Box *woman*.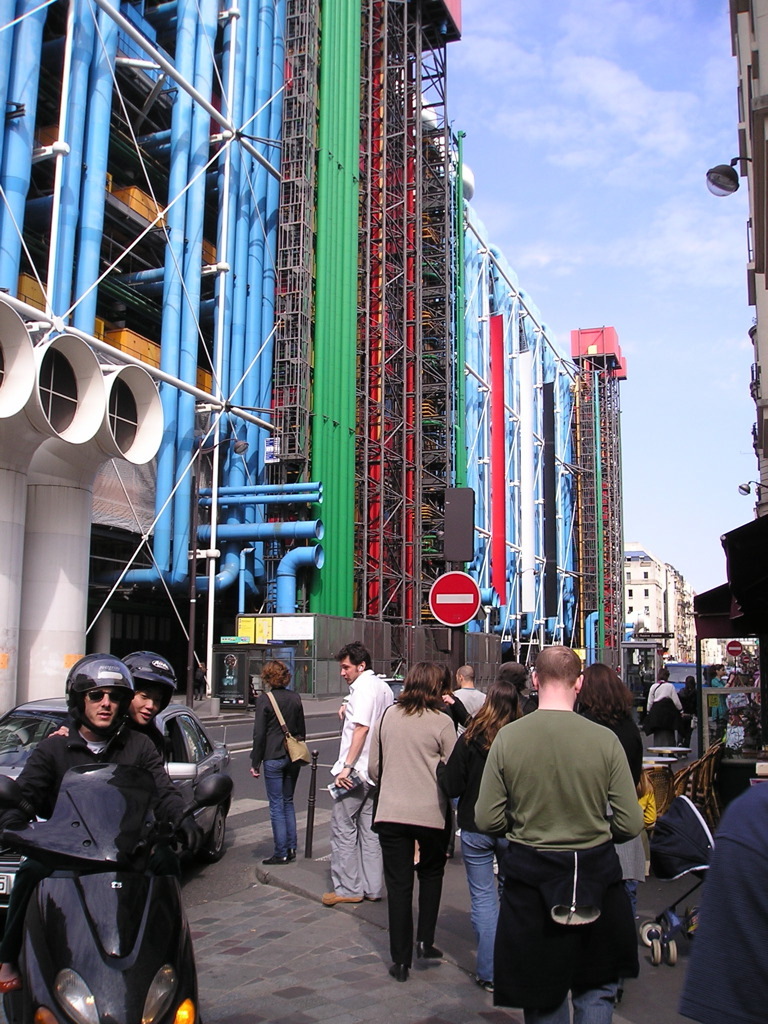
detection(350, 643, 482, 989).
